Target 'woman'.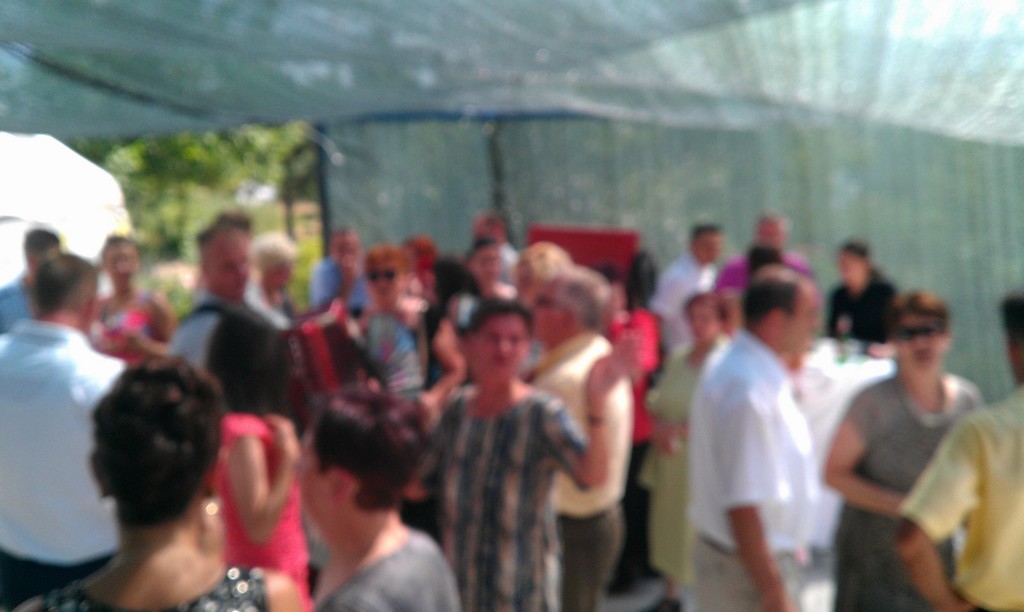
Target region: <bbox>634, 290, 735, 611</bbox>.
